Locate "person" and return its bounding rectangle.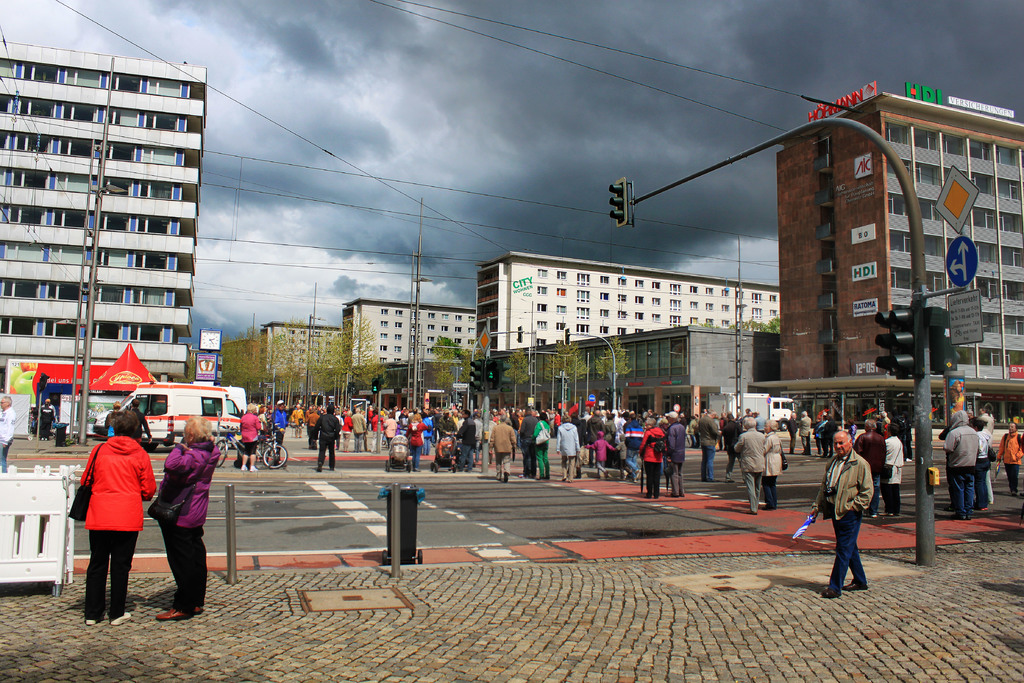
(694, 406, 727, 485).
